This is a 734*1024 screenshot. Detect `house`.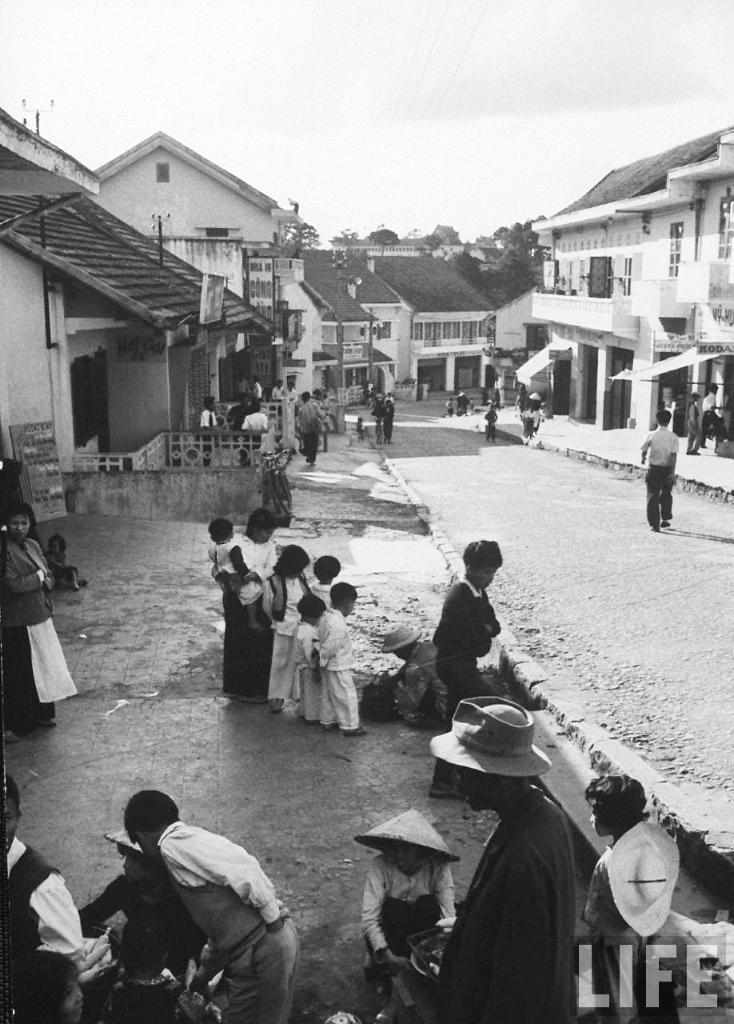
l=530, t=123, r=733, b=454.
